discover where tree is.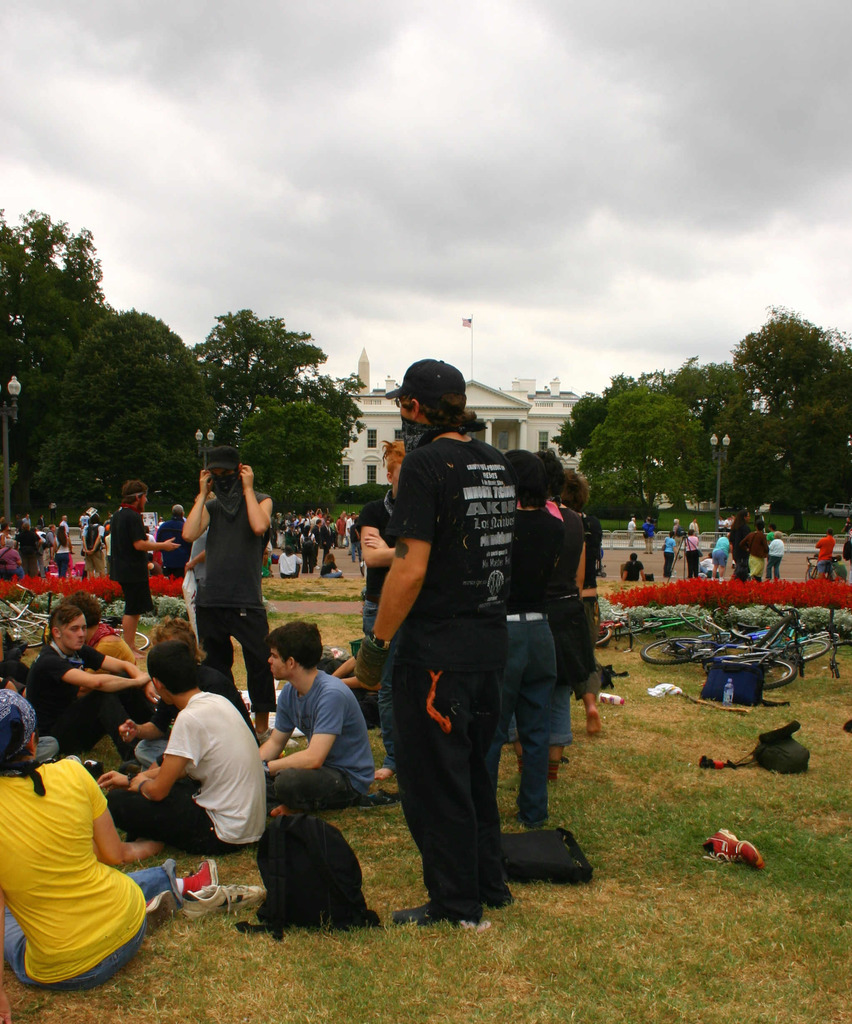
Discovered at BBox(636, 355, 762, 409).
